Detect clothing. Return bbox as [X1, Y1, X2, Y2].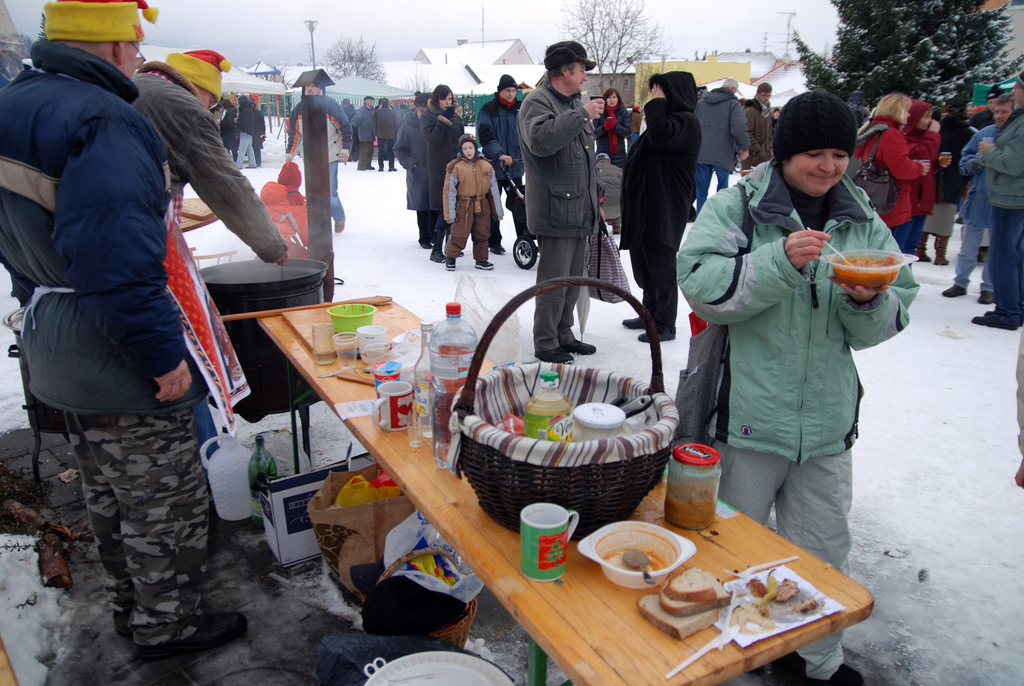
[742, 95, 781, 170].
